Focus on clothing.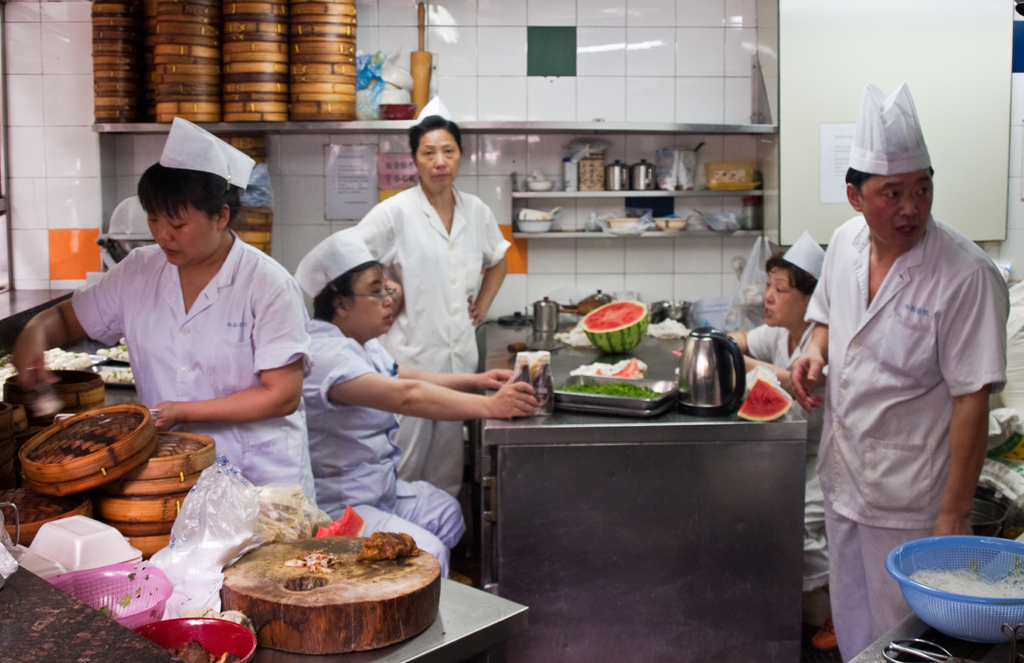
Focused at 301, 321, 479, 587.
